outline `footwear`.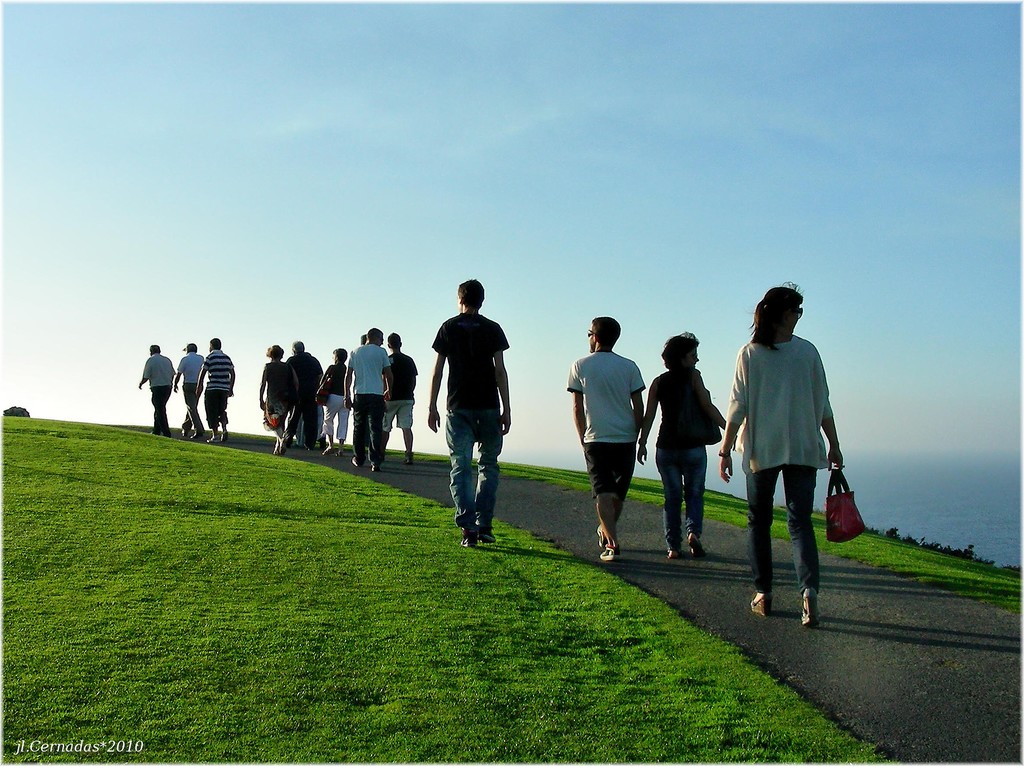
Outline: 334 451 344 457.
